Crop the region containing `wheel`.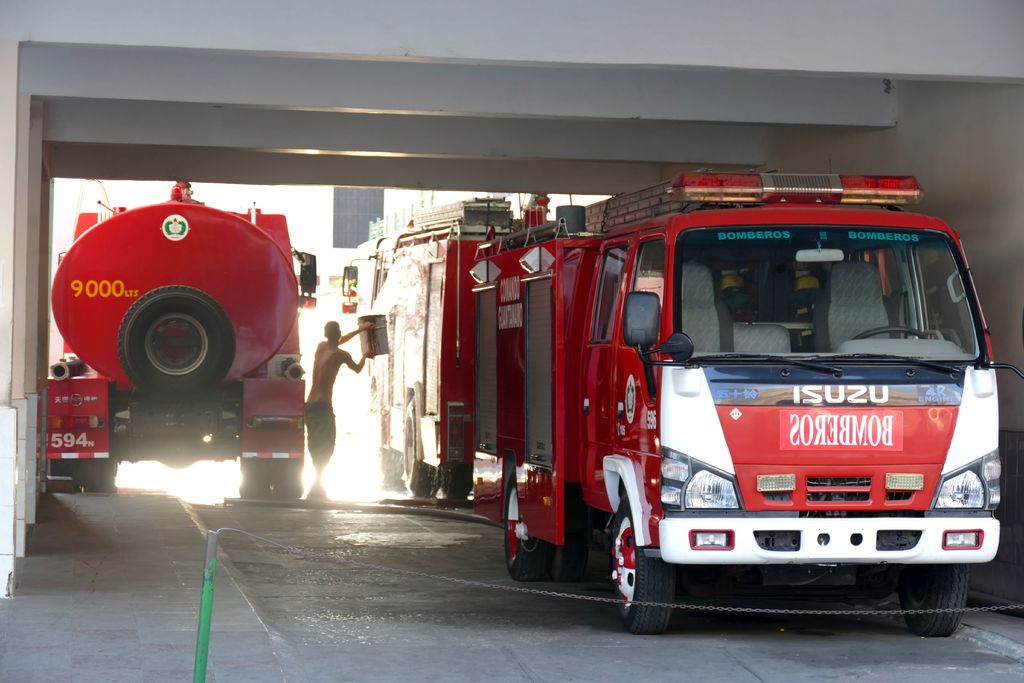
Crop region: 557:498:589:580.
